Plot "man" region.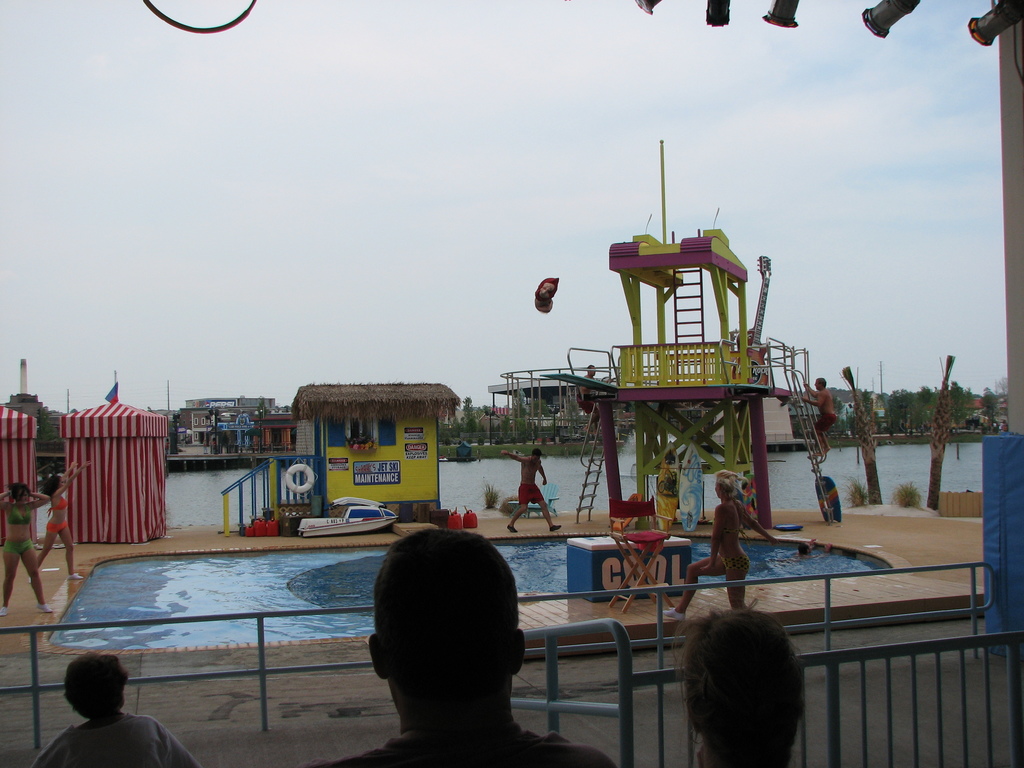
Plotted at <region>801, 376, 838, 460</region>.
